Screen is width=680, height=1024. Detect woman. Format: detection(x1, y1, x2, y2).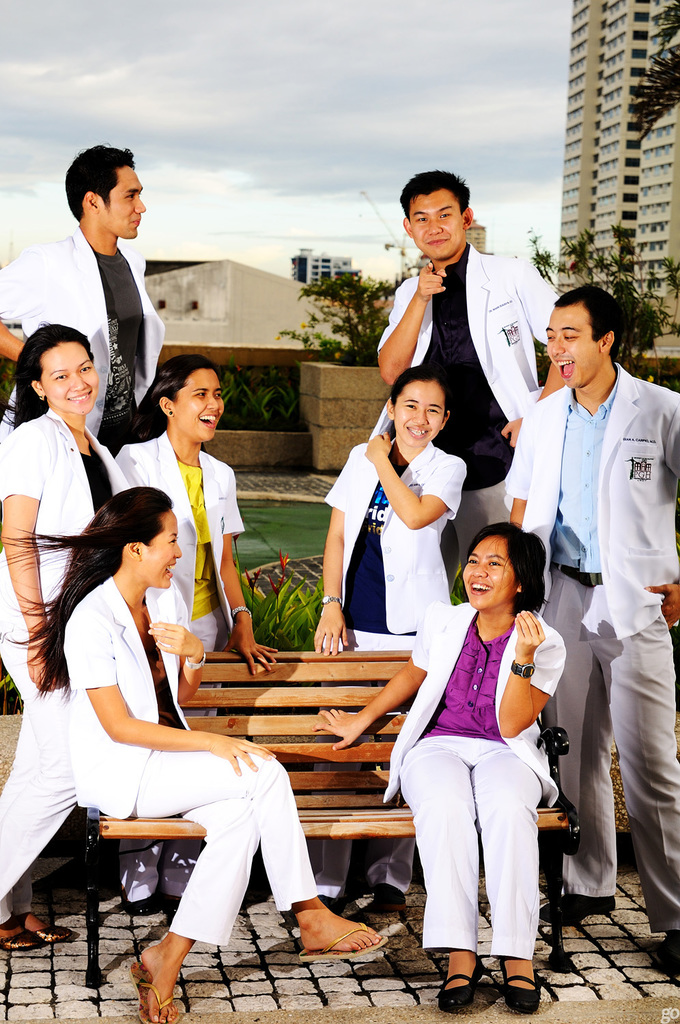
detection(102, 349, 287, 920).
